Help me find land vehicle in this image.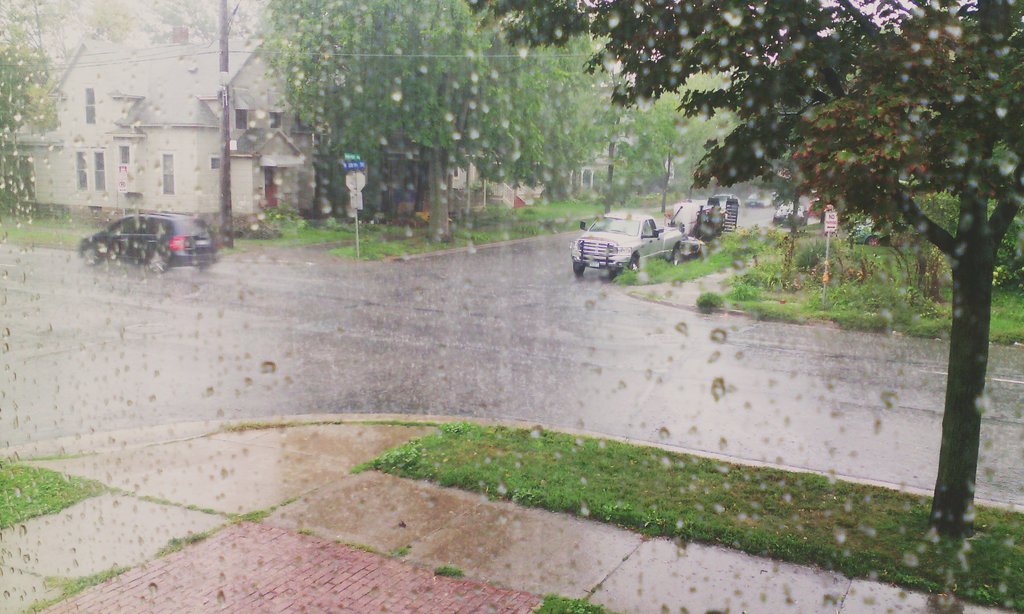
Found it: [x1=742, y1=190, x2=774, y2=208].
